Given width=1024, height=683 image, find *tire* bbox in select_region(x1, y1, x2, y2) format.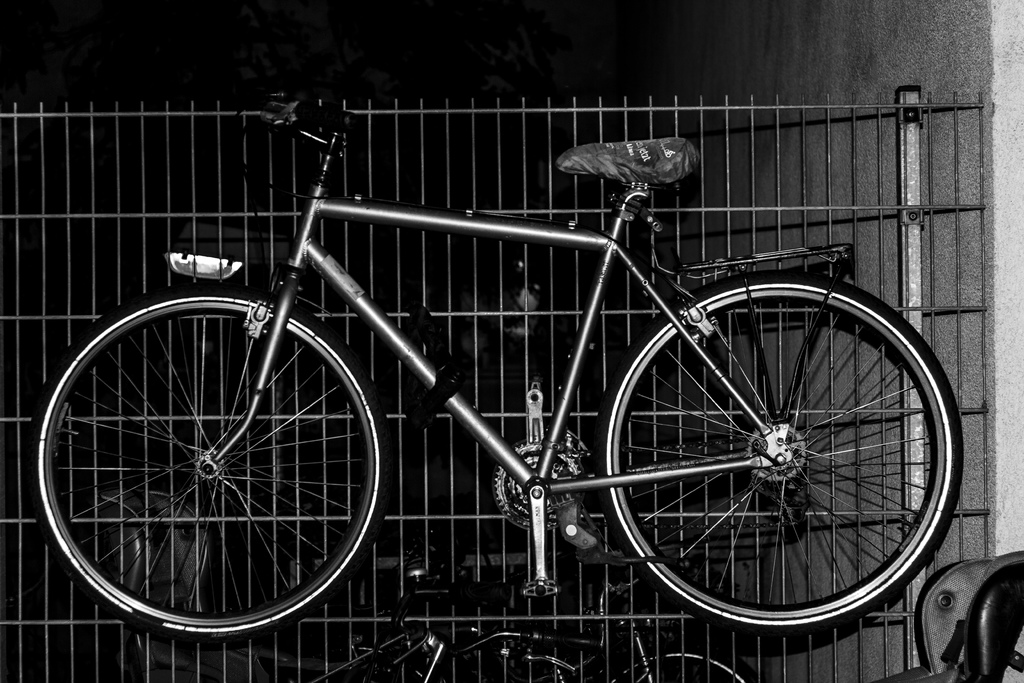
select_region(591, 268, 963, 639).
